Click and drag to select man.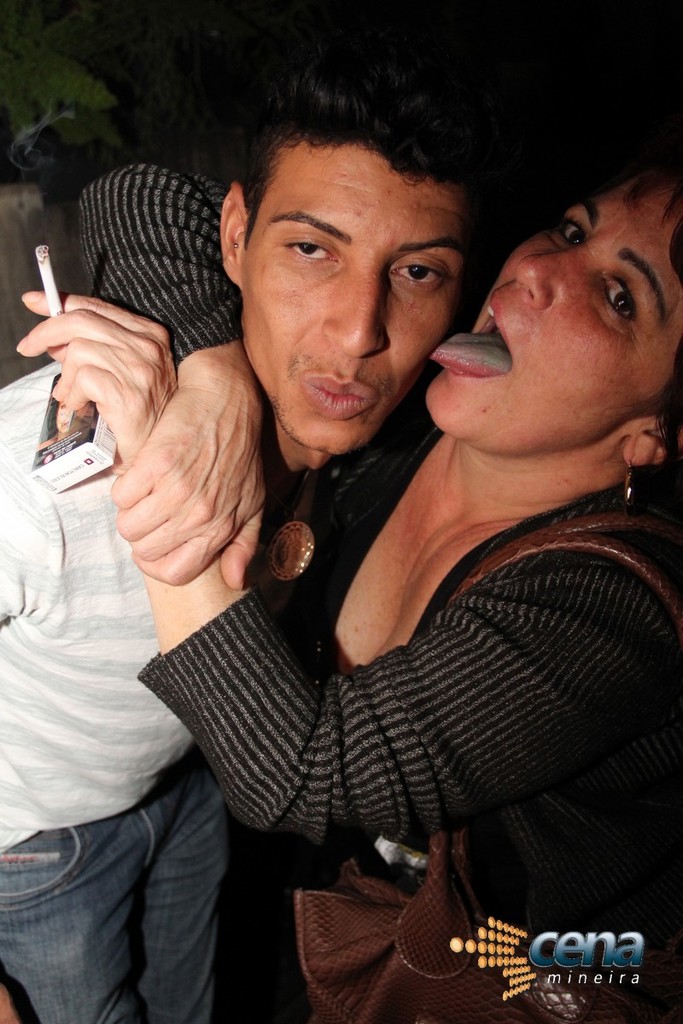
Selection: {"left": 0, "top": 38, "right": 491, "bottom": 1023}.
